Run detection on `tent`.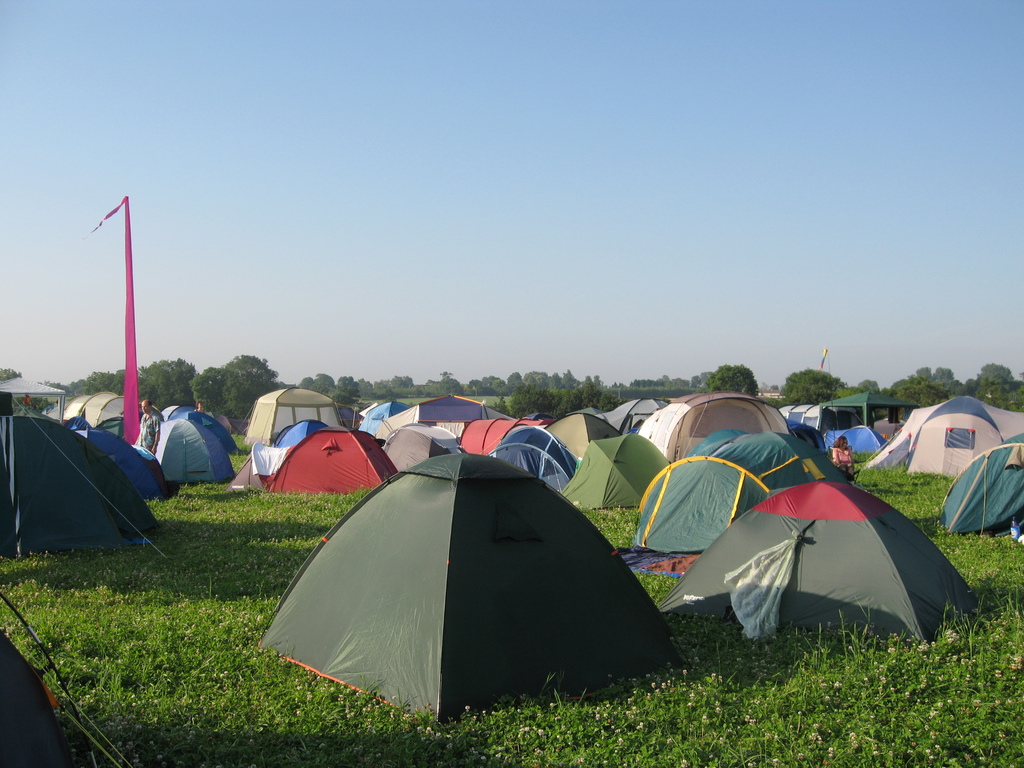
Result: pyautogui.locateOnScreen(0, 419, 164, 559).
